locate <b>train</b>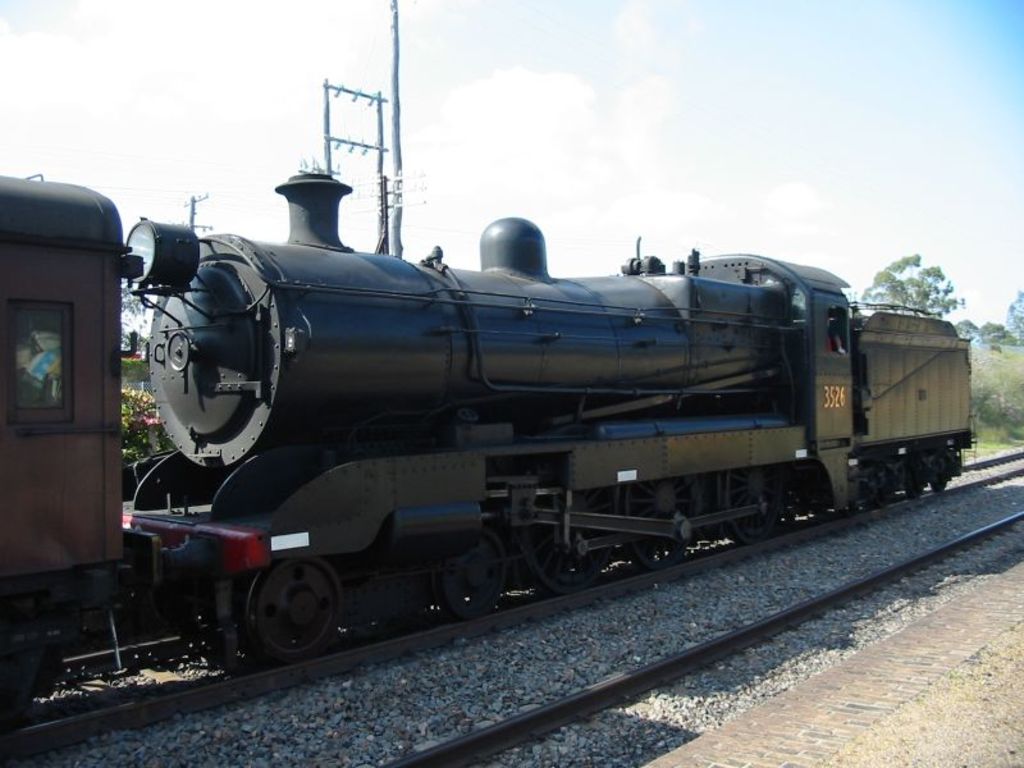
0, 165, 980, 723
